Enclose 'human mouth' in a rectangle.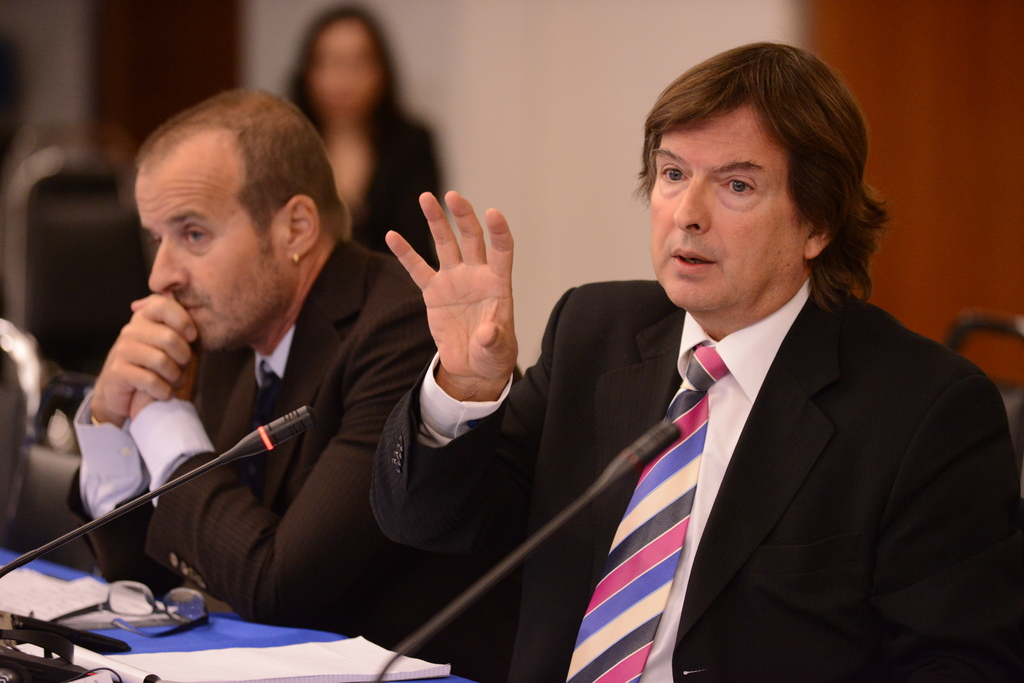
[x1=179, y1=292, x2=212, y2=325].
